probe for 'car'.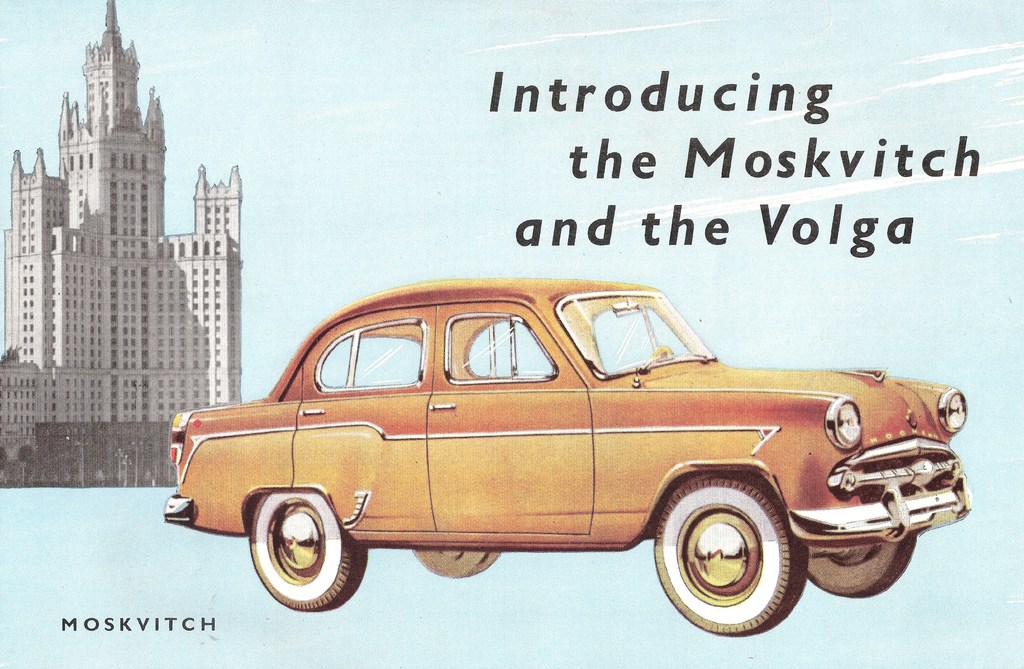
Probe result: 164,282,977,632.
